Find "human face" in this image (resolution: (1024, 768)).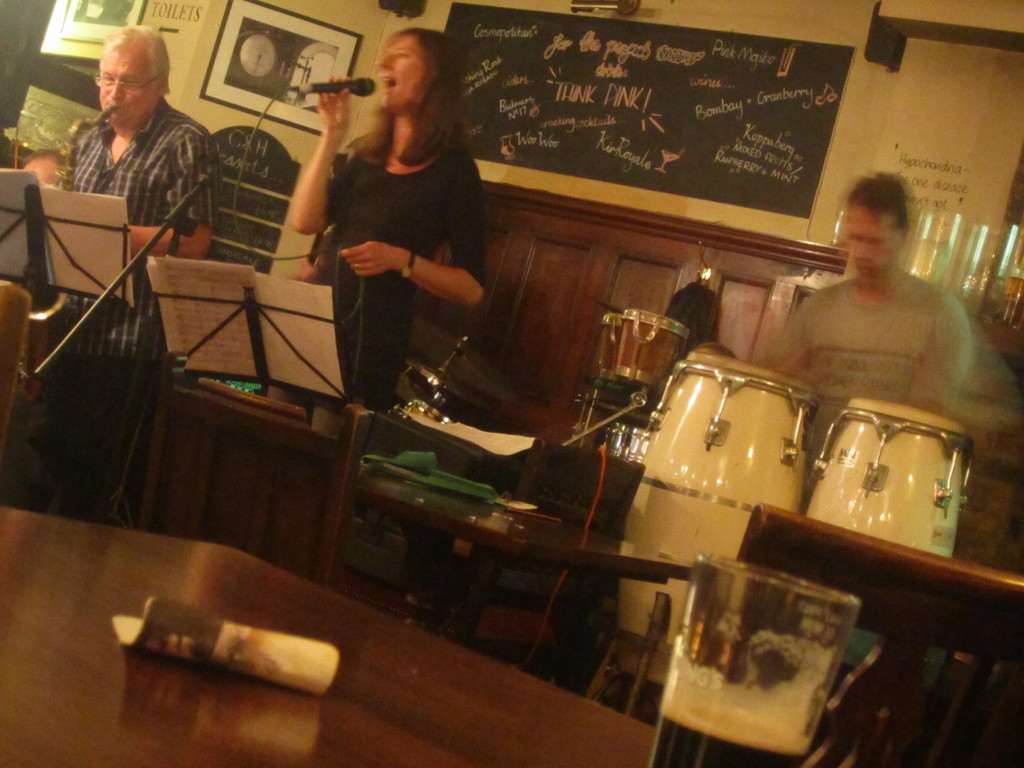
<bbox>92, 40, 152, 122</bbox>.
